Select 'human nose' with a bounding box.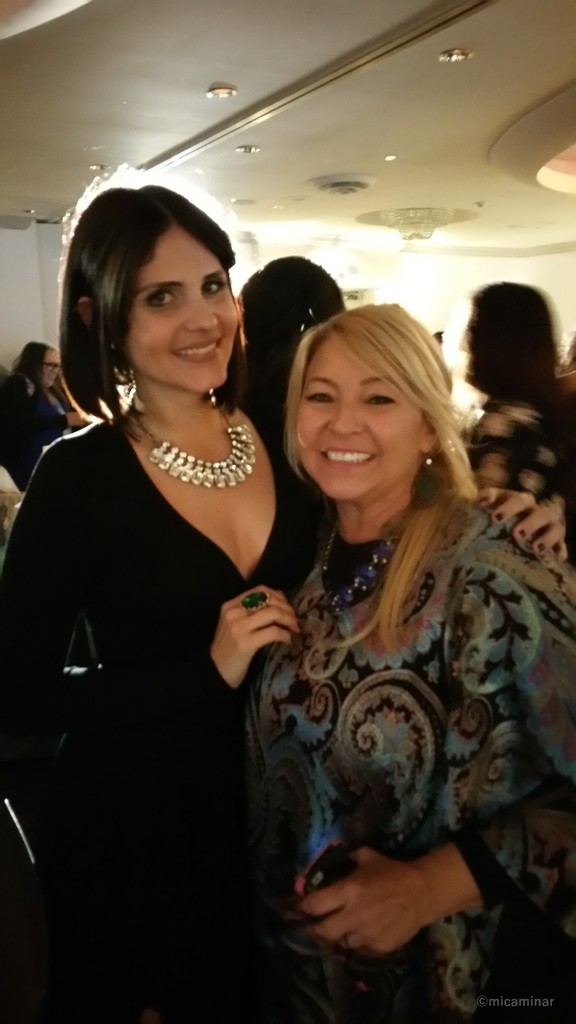
(326,392,368,440).
